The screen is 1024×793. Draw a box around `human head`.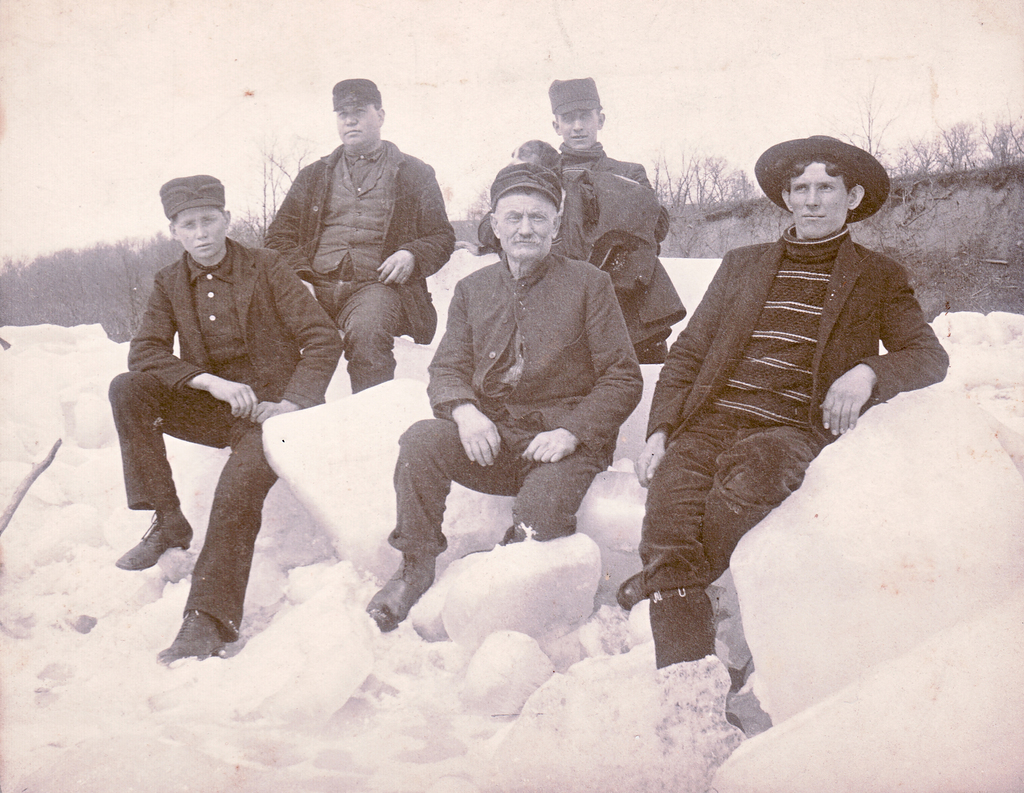
x1=777 y1=145 x2=868 y2=236.
